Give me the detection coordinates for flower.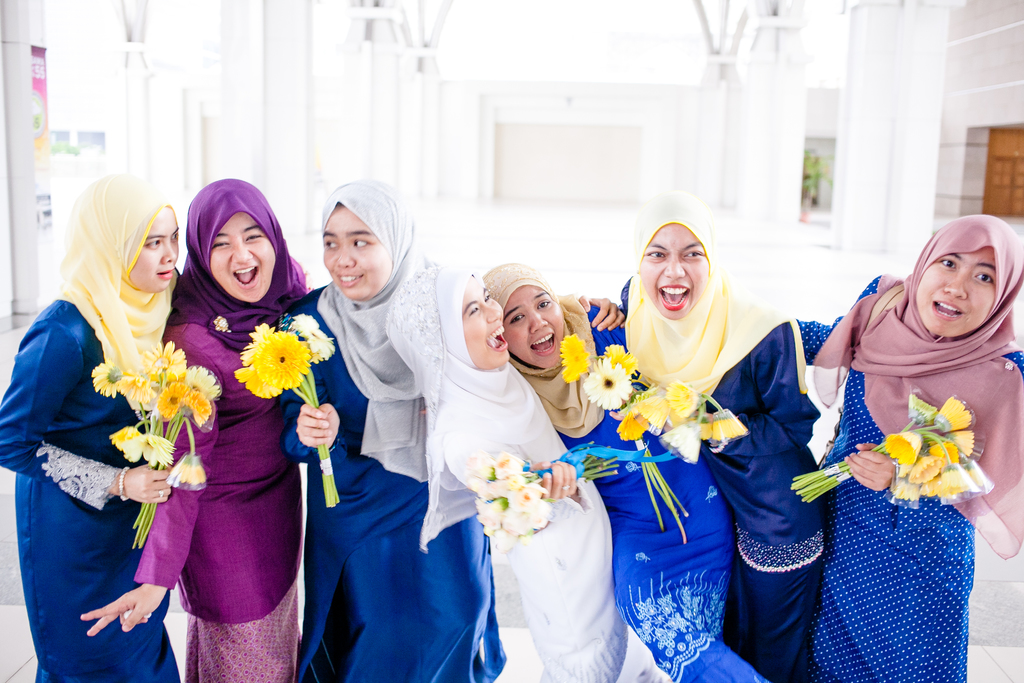
Rect(709, 409, 751, 440).
